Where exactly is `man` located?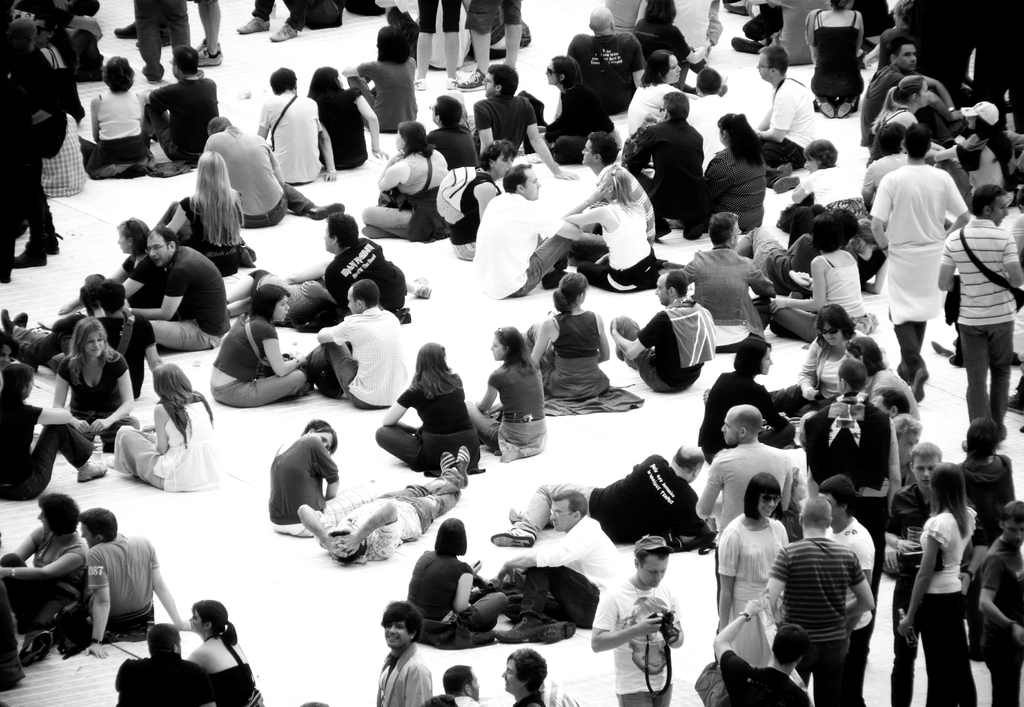
Its bounding box is 931:189:1023:463.
